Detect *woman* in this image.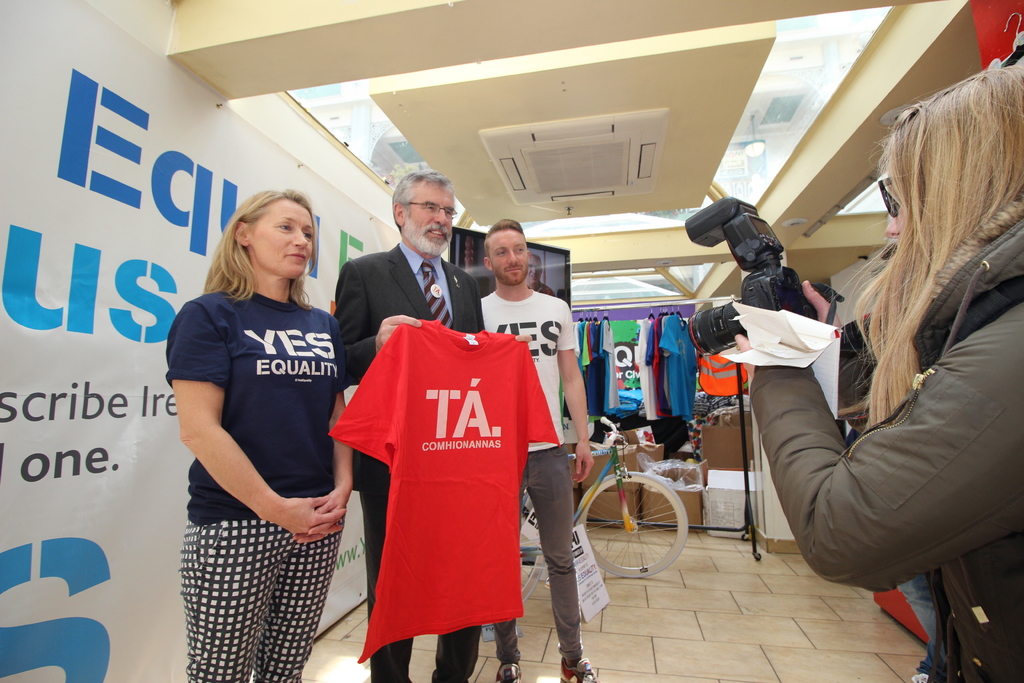
Detection: {"left": 171, "top": 183, "right": 358, "bottom": 682}.
